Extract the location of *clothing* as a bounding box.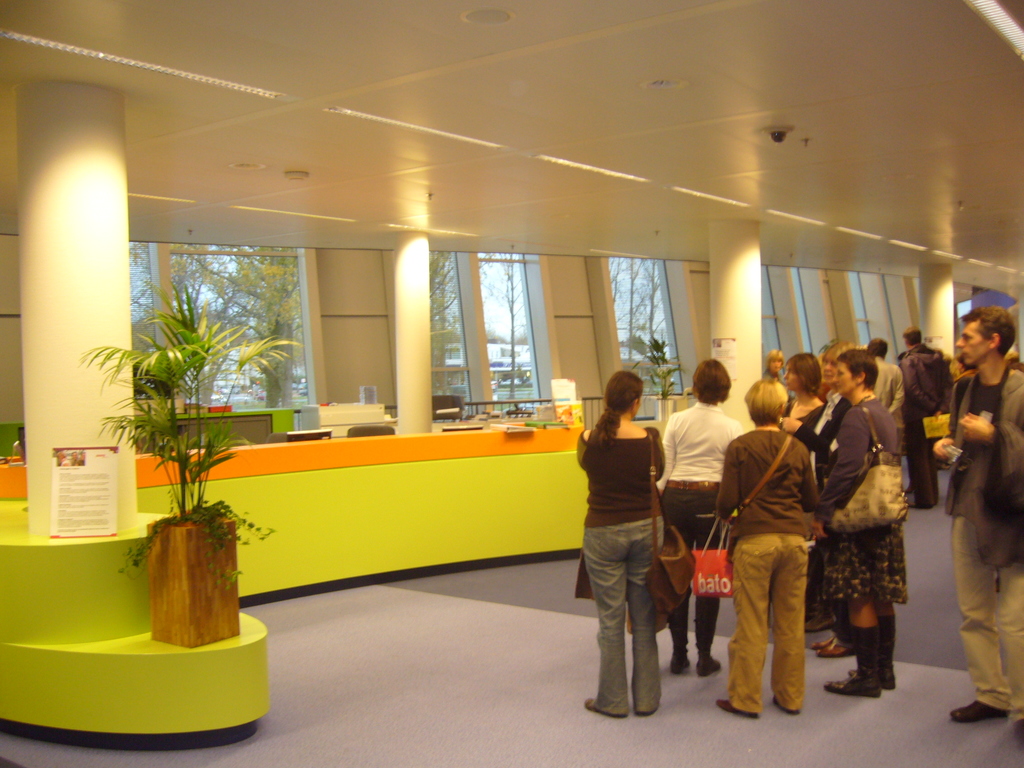
571,429,671,716.
